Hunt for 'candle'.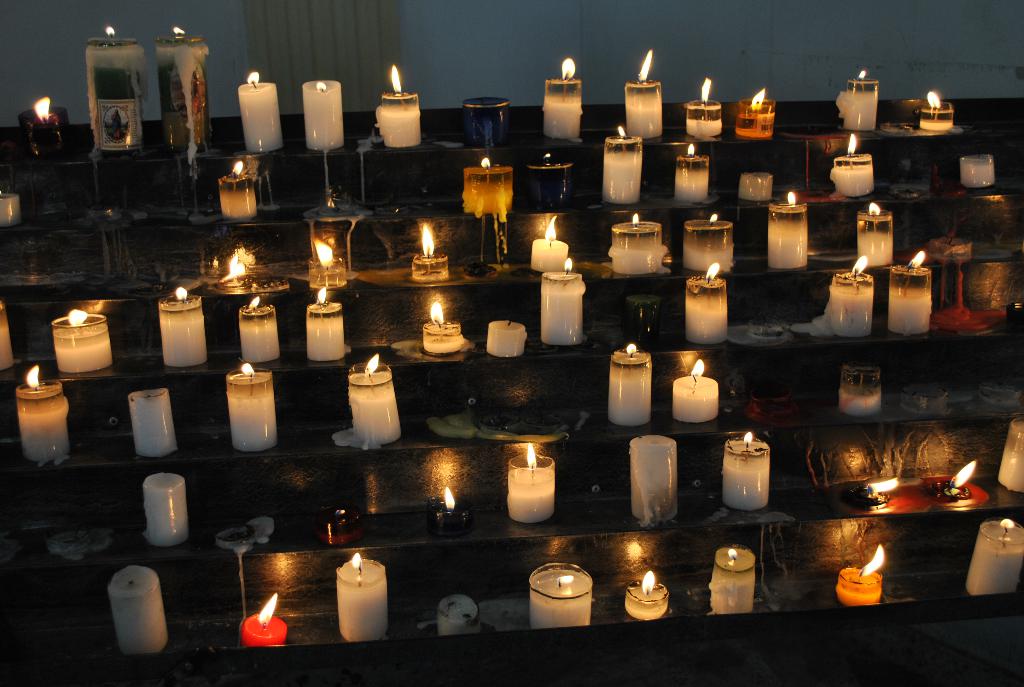
Hunted down at [918, 89, 953, 132].
